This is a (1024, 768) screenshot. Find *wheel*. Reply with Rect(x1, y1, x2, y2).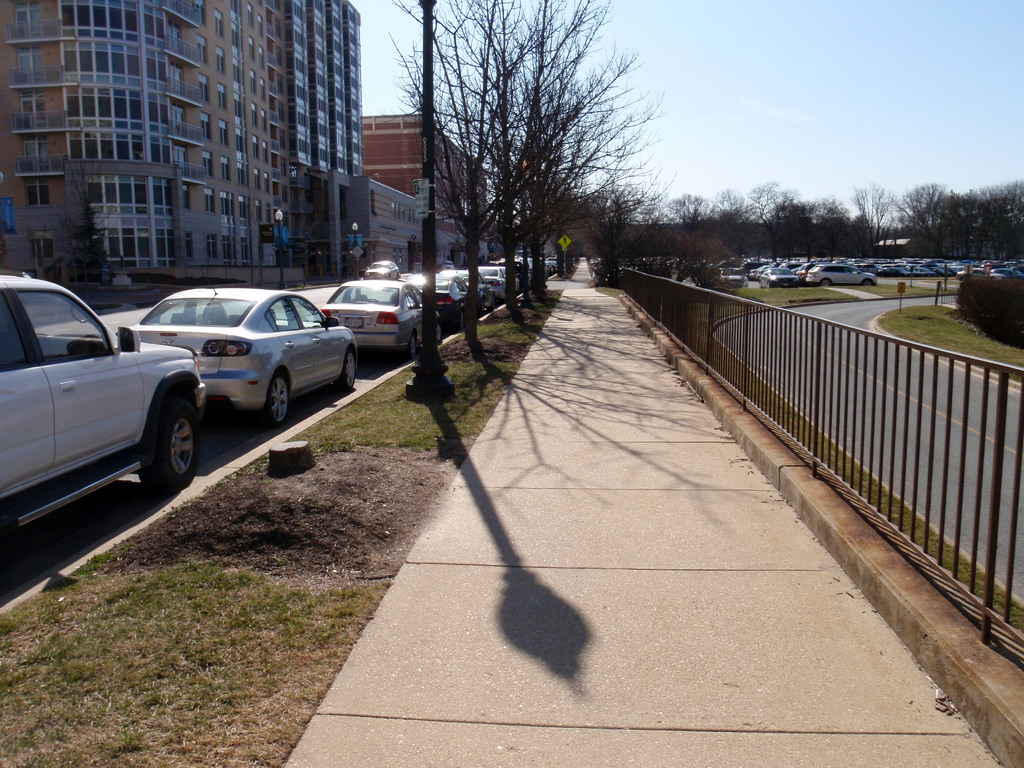
Rect(269, 366, 288, 428).
